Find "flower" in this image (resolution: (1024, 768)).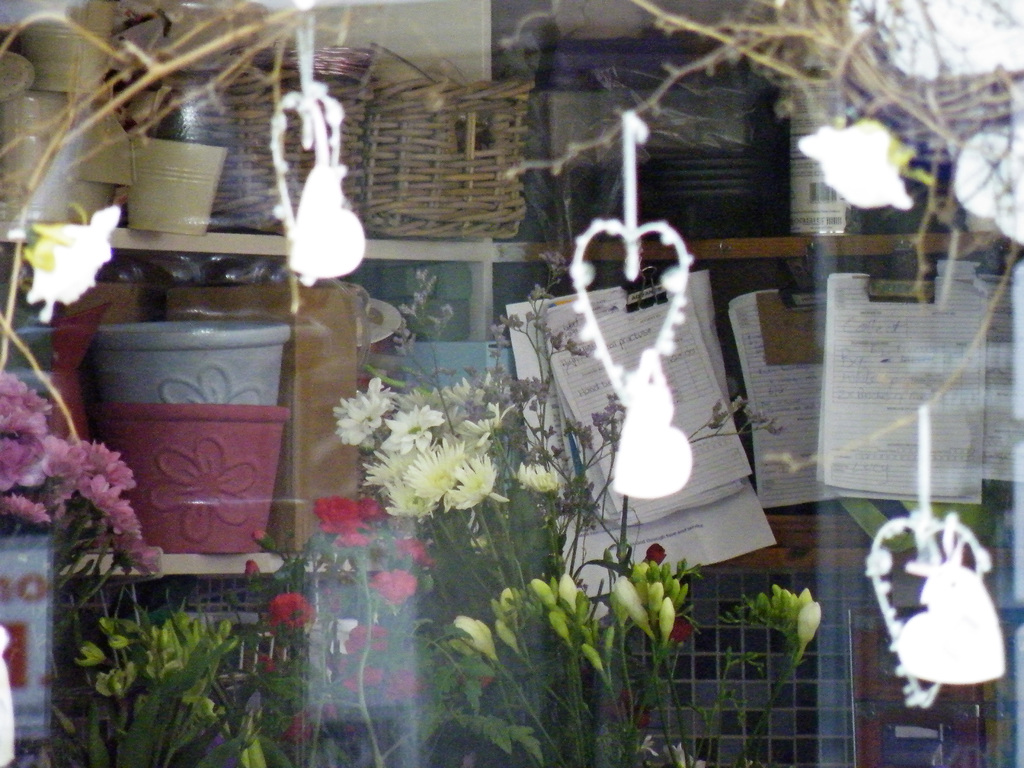
bbox=(645, 543, 665, 570).
